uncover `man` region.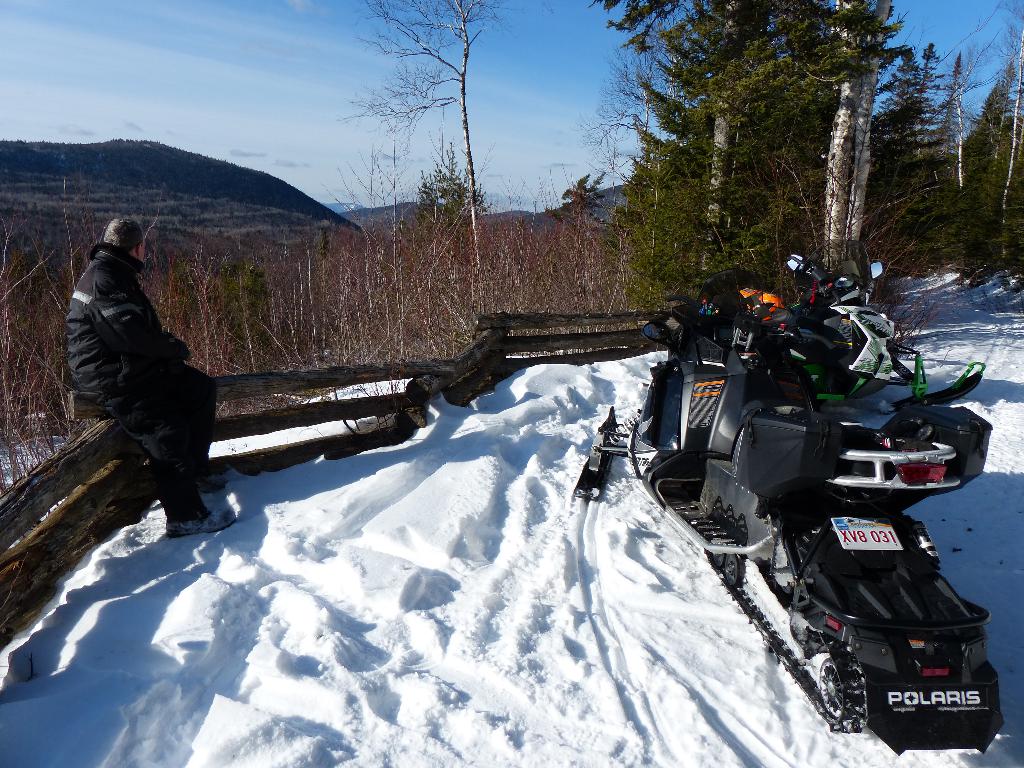
Uncovered: 61:200:225:555.
